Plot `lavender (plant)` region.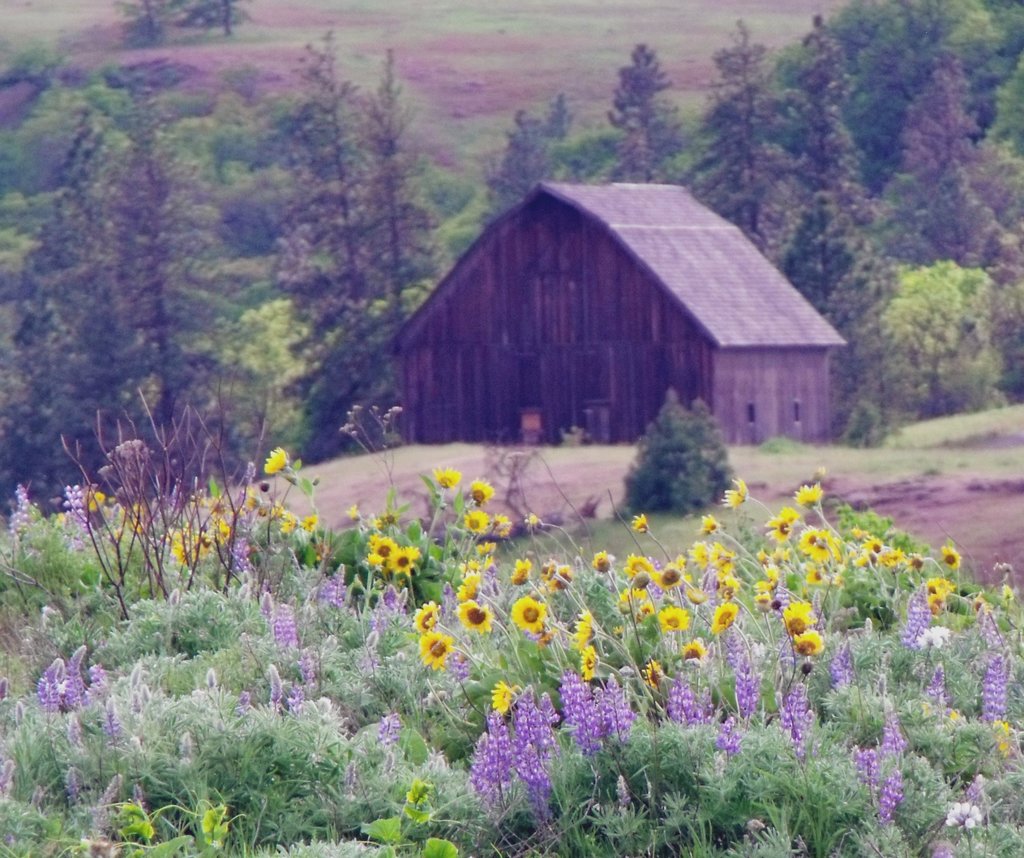
Plotted at 586,656,643,759.
